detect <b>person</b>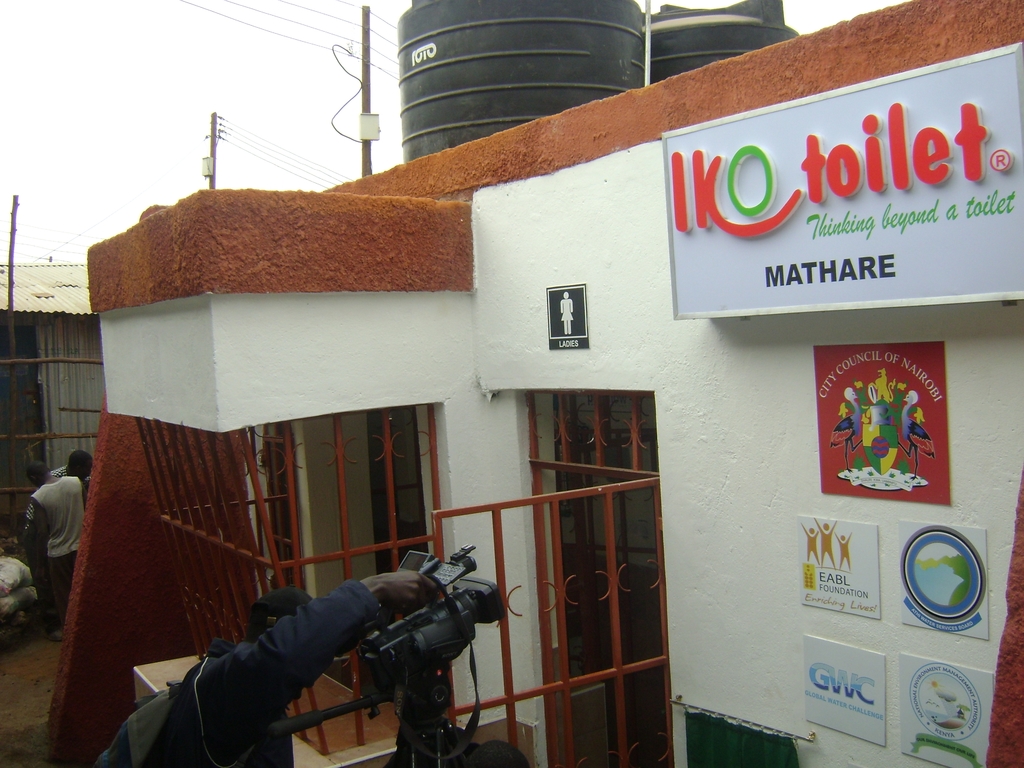
bbox(30, 463, 92, 631)
